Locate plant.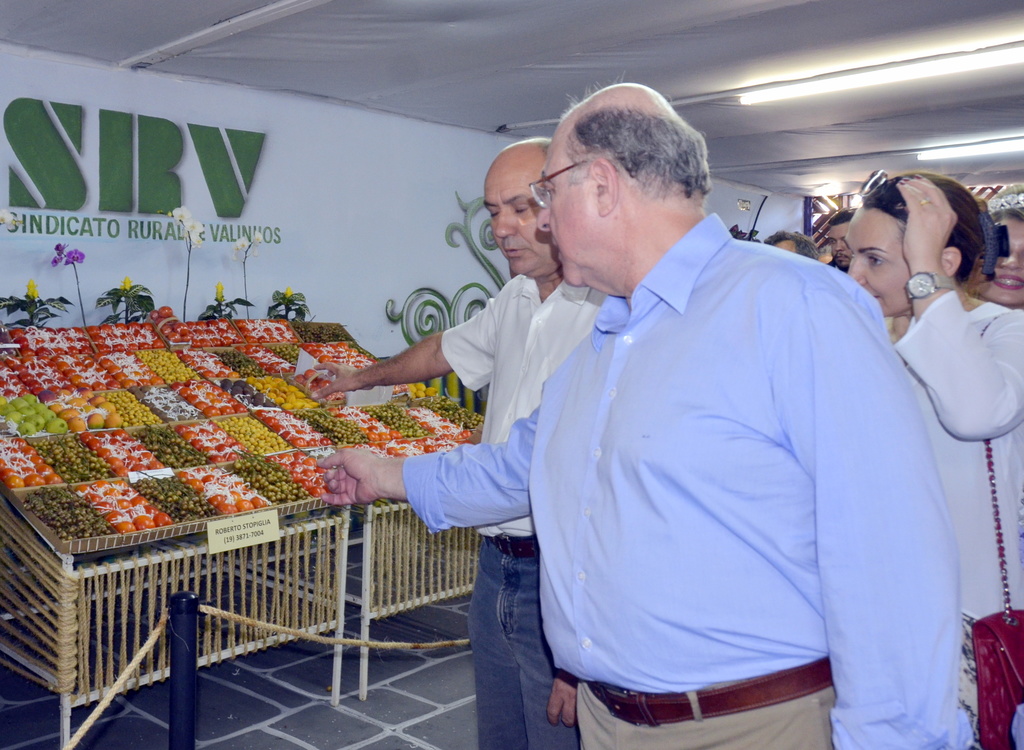
Bounding box: BBox(0, 276, 70, 342).
